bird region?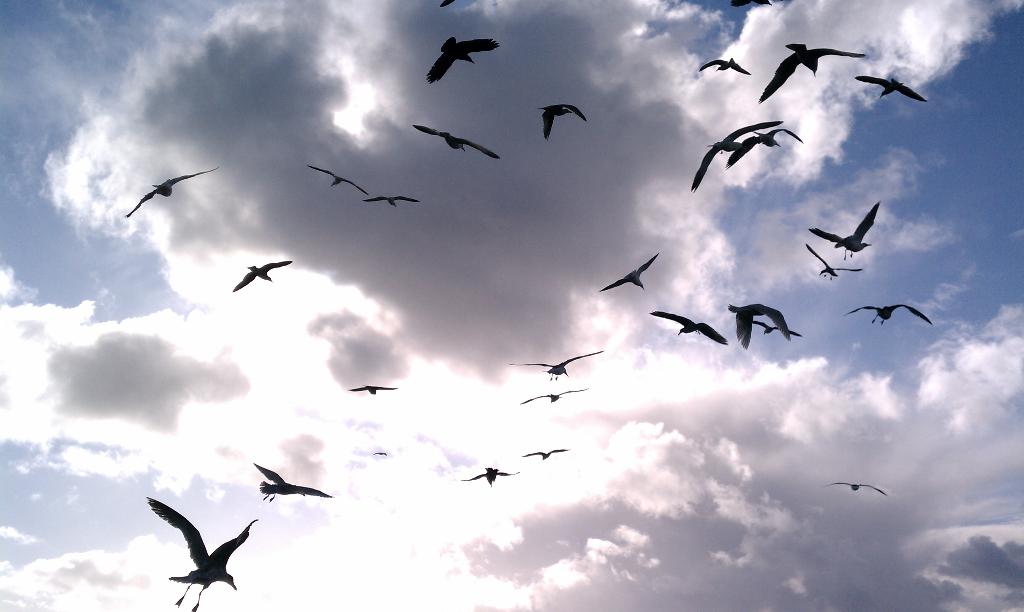
l=594, t=254, r=657, b=293
